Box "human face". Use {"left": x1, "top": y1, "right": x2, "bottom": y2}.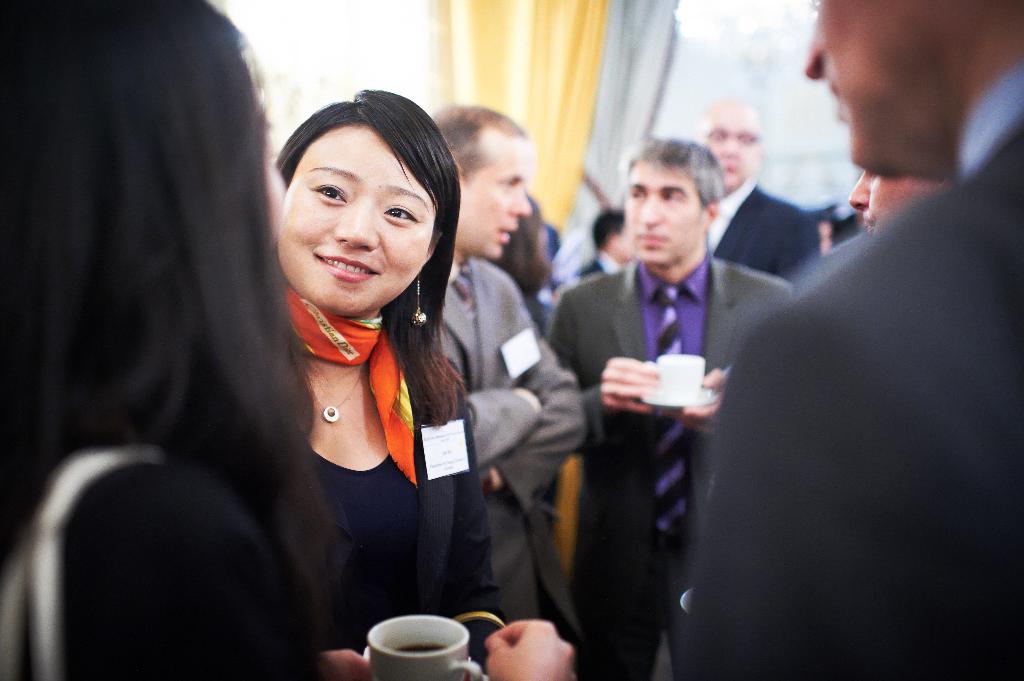
{"left": 458, "top": 132, "right": 530, "bottom": 259}.
